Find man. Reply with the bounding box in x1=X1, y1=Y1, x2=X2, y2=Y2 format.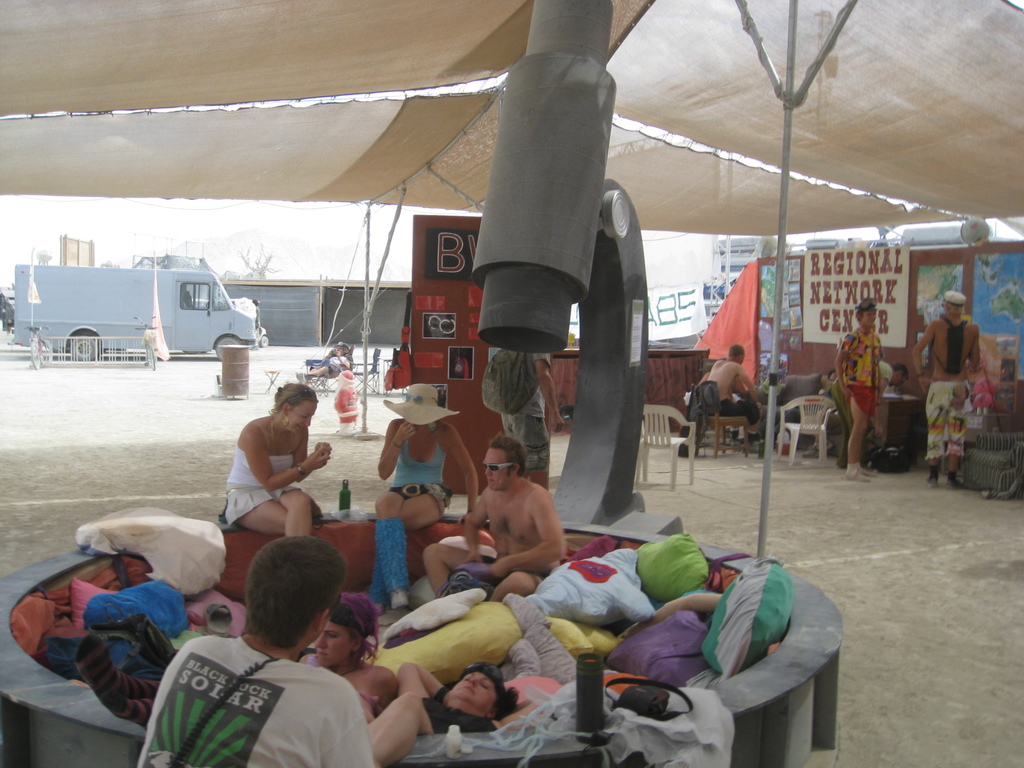
x1=140, y1=537, x2=376, y2=767.
